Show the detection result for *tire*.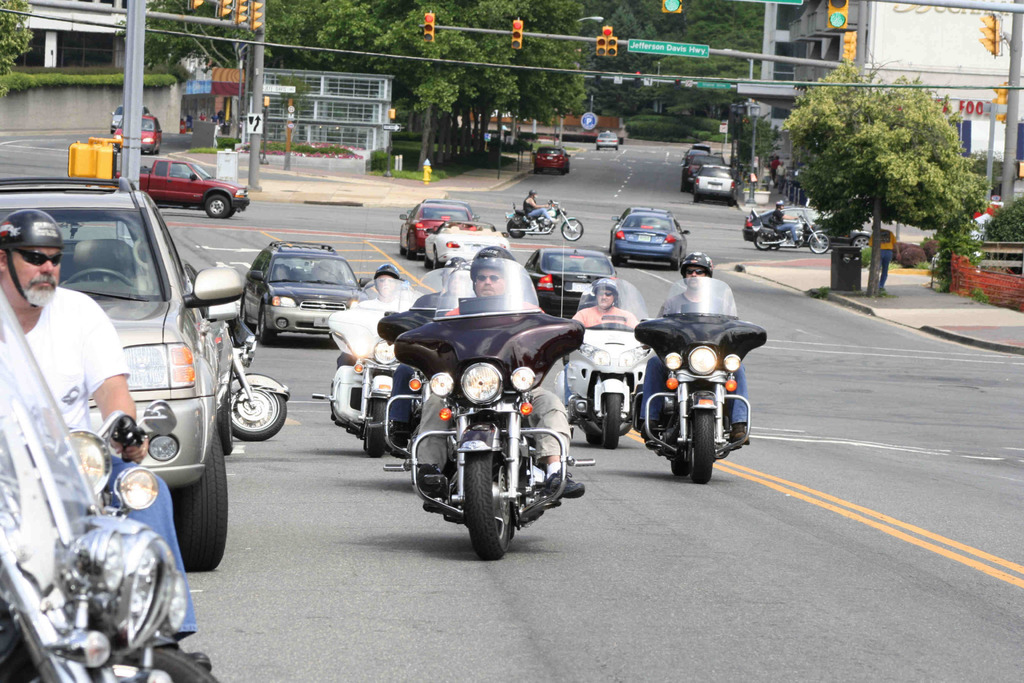
<box>807,231,831,258</box>.
